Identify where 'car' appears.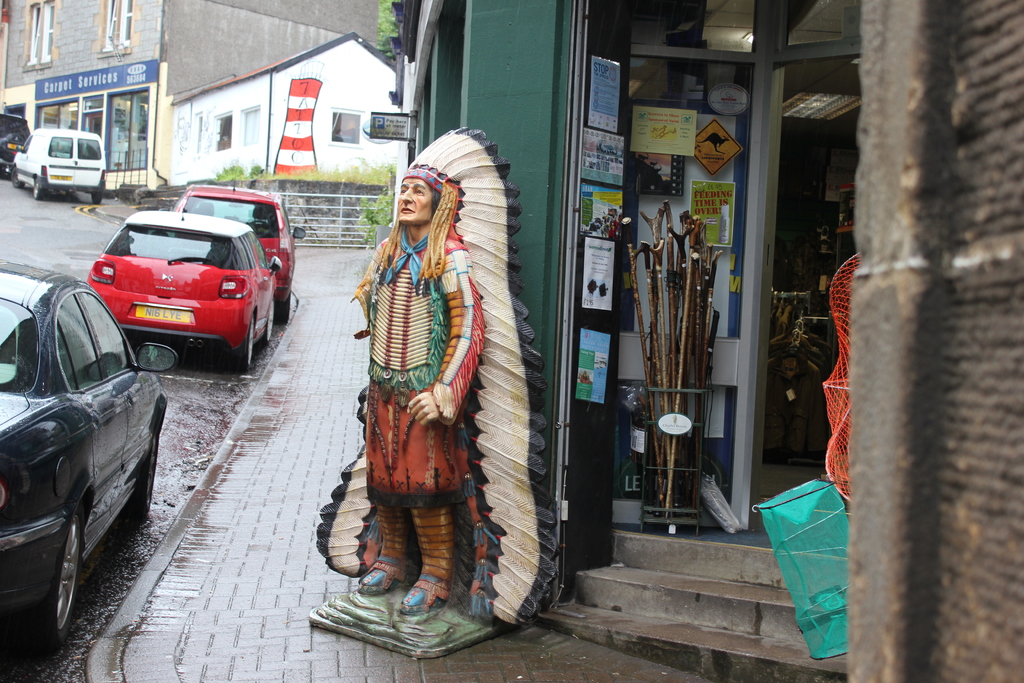
Appears at detection(12, 132, 107, 205).
